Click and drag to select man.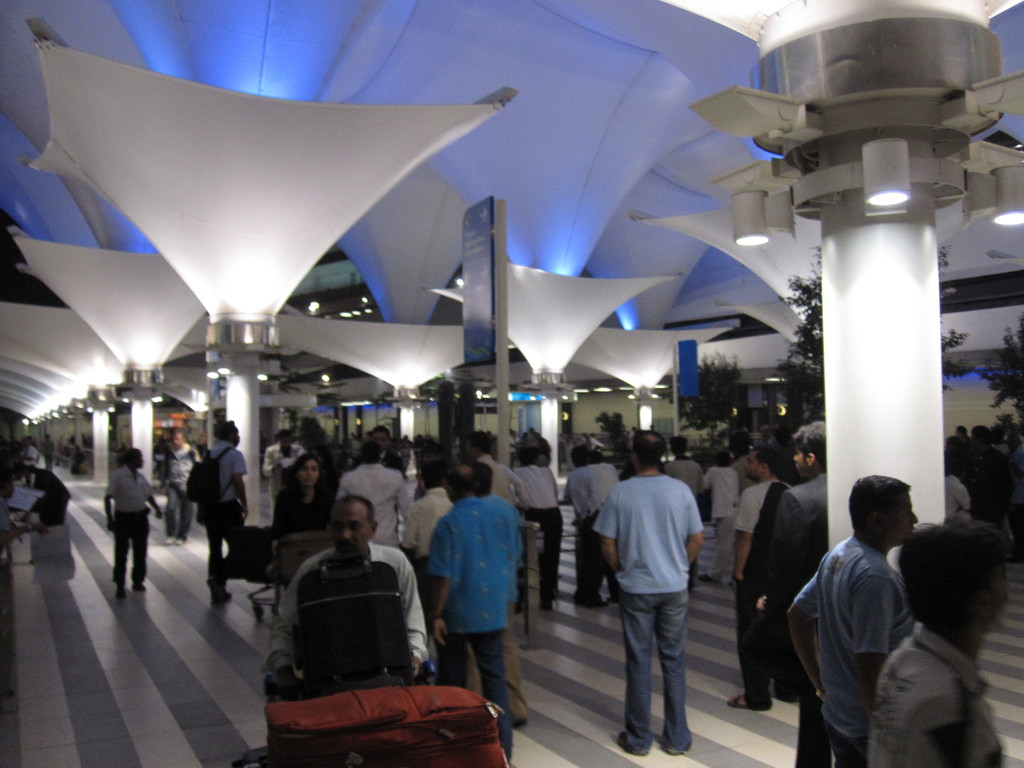
Selection: x1=945, y1=461, x2=975, y2=520.
